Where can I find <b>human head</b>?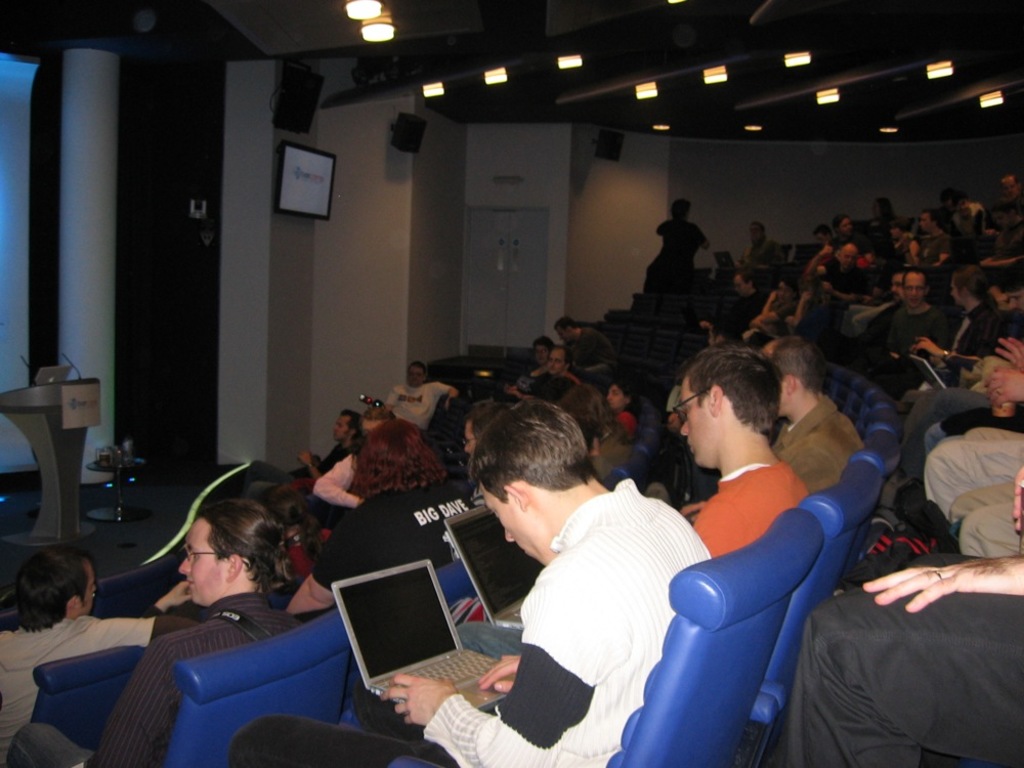
You can find it at [734,269,757,299].
